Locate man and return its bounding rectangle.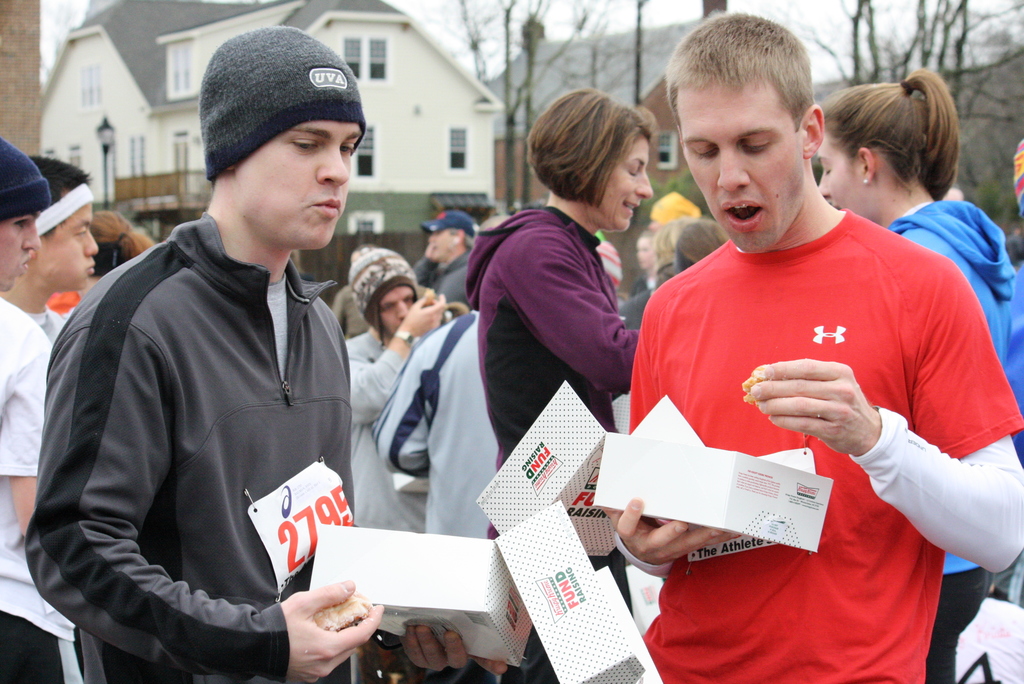
bbox=(29, 33, 369, 683).
